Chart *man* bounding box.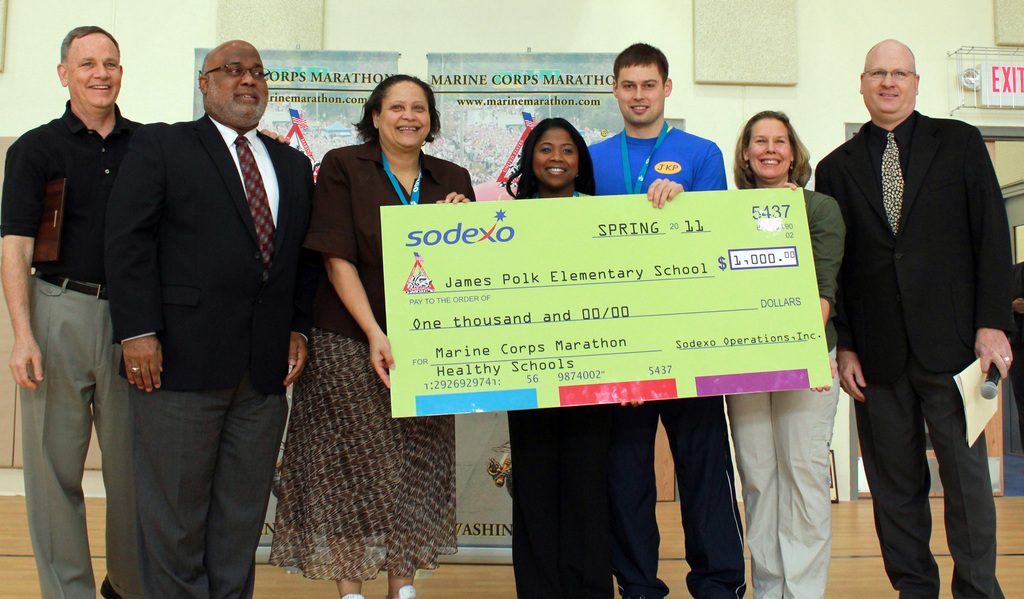
Charted: crop(12, 0, 156, 598).
